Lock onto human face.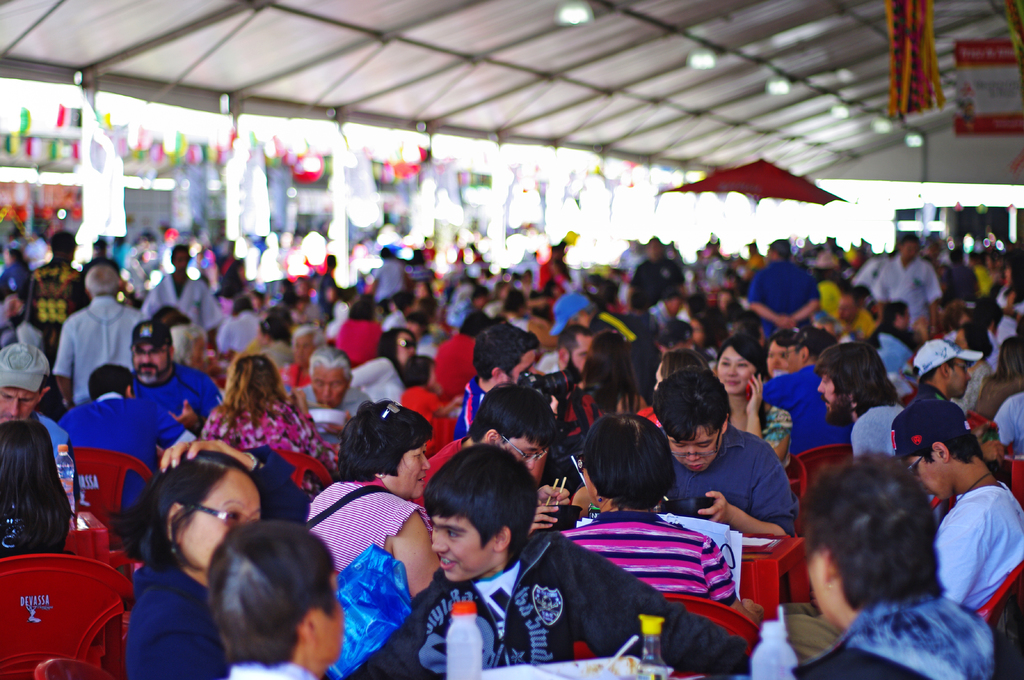
Locked: bbox=[509, 441, 535, 460].
